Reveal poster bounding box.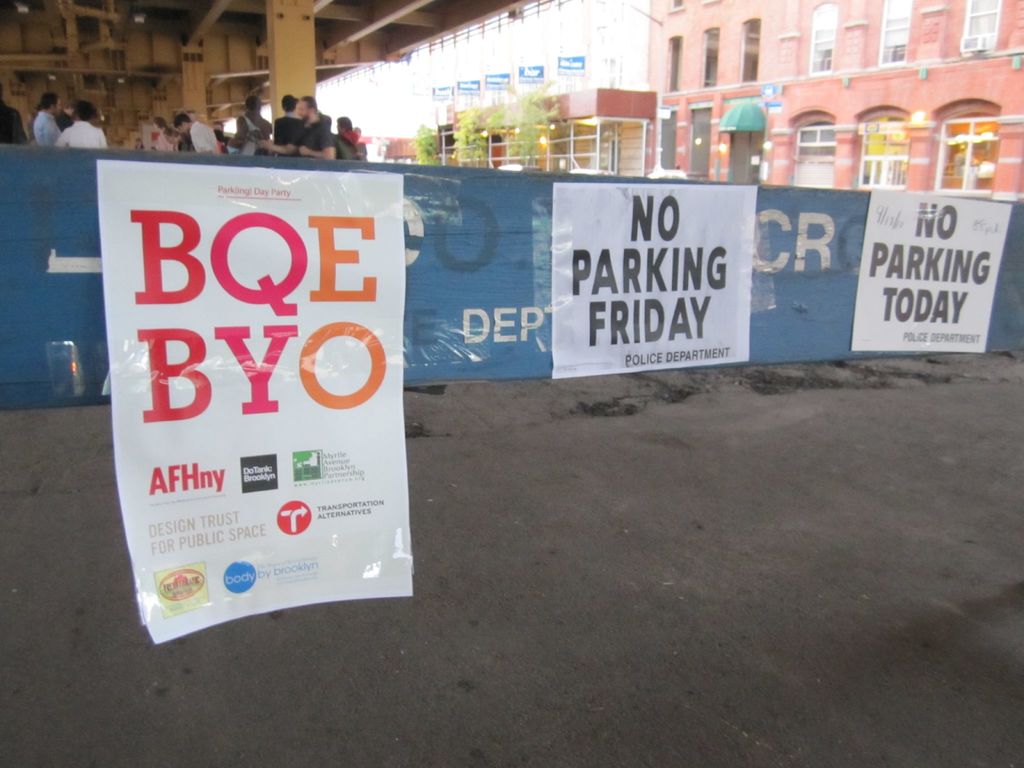
Revealed: [x1=552, y1=187, x2=756, y2=380].
